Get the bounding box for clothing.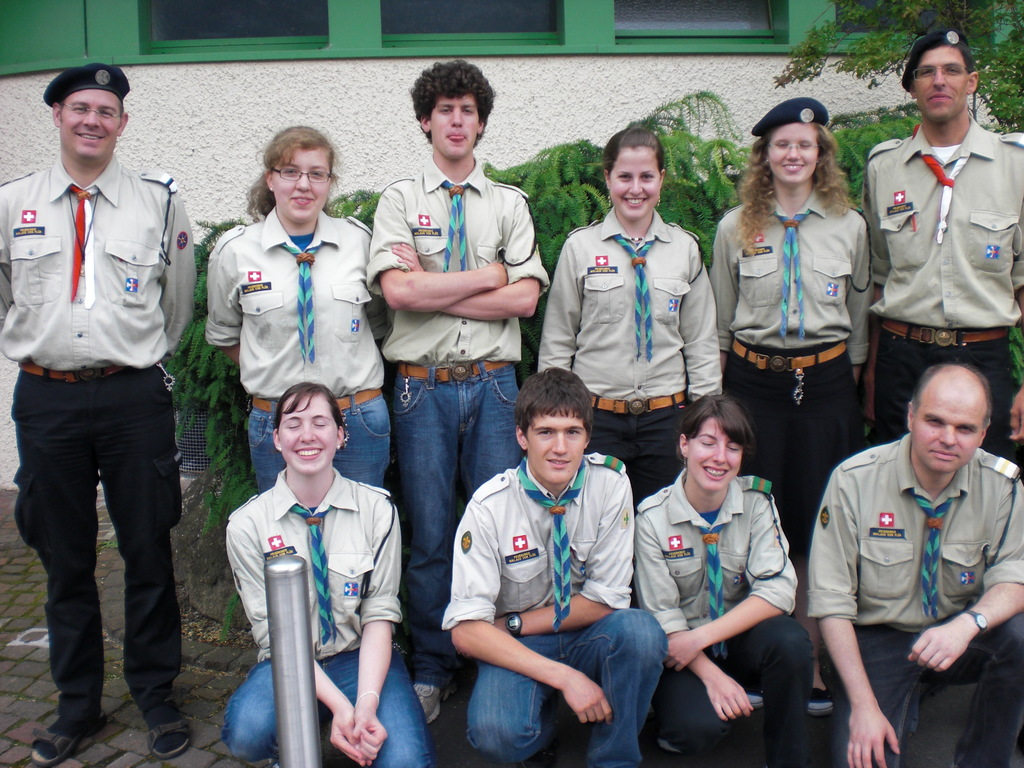
detection(803, 422, 1023, 767).
